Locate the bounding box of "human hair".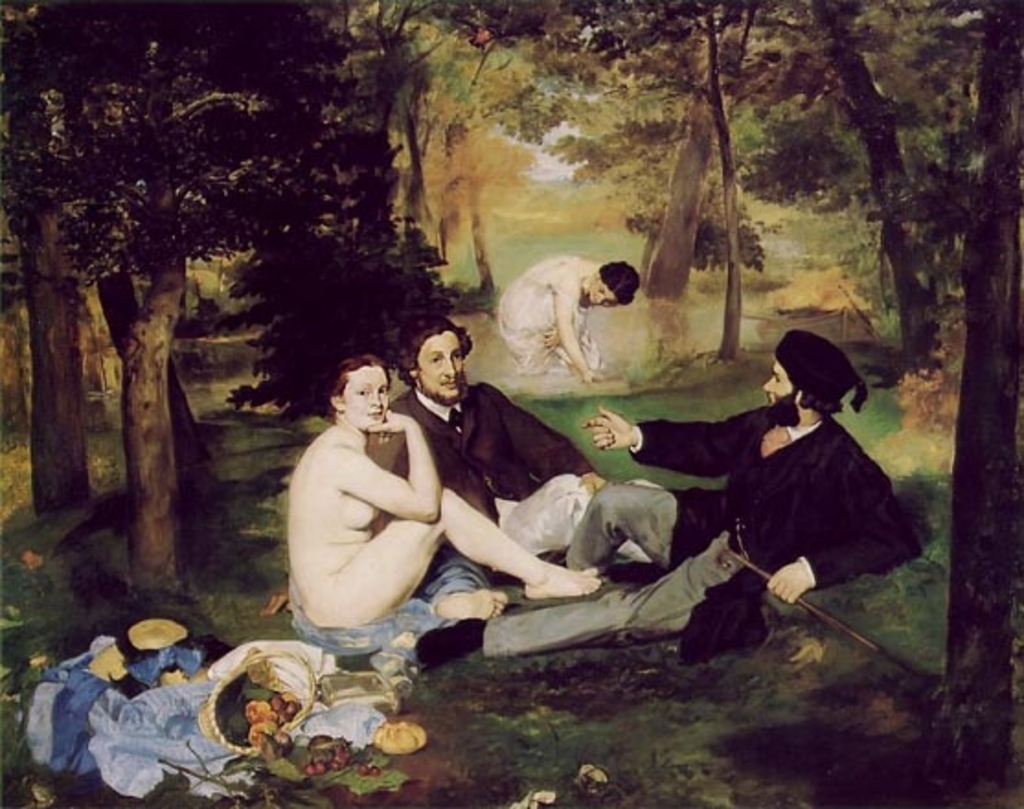
Bounding box: 597 257 643 305.
